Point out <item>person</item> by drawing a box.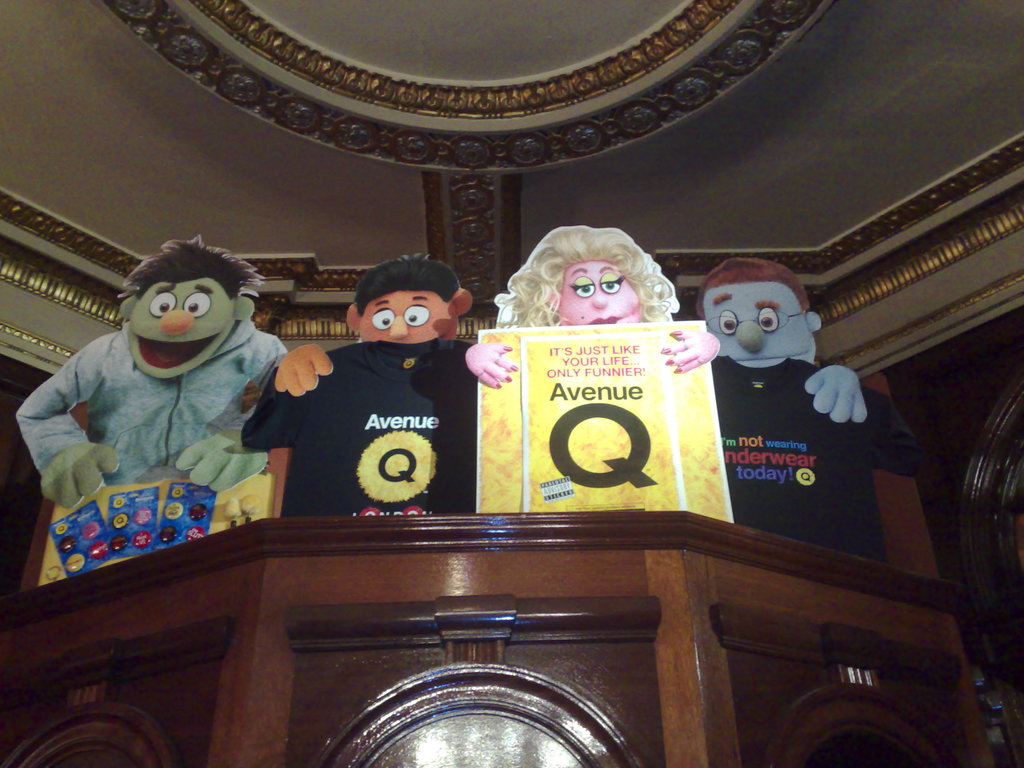
{"x1": 467, "y1": 223, "x2": 719, "y2": 387}.
